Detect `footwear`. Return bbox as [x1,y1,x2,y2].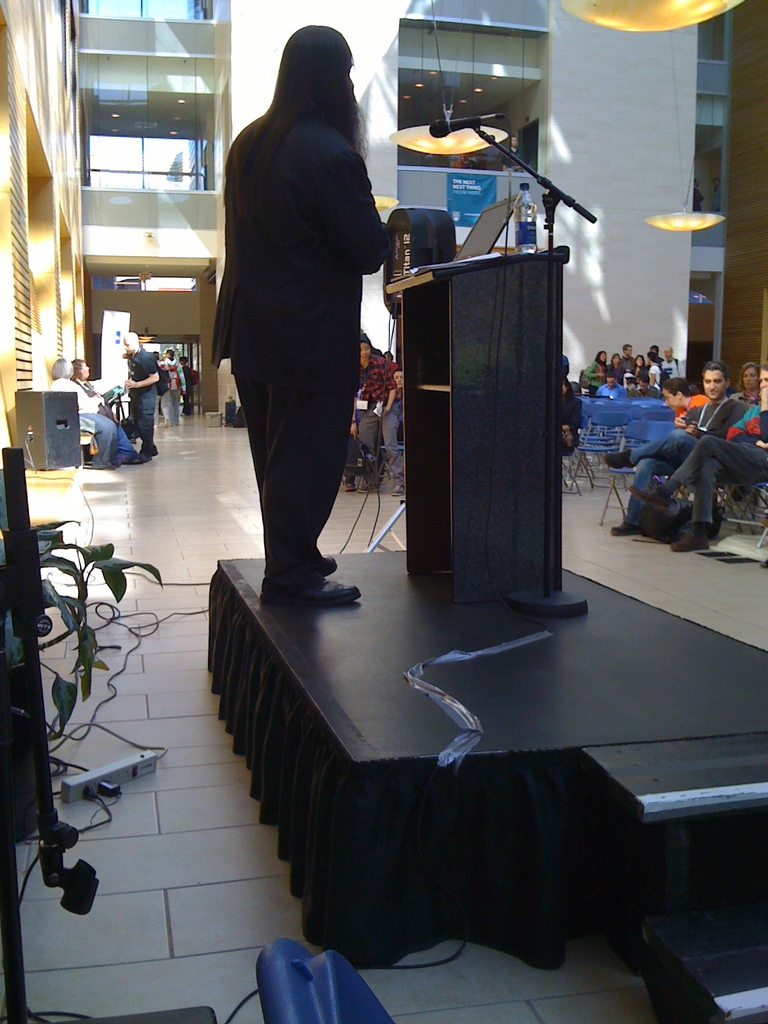
[603,447,636,470].
